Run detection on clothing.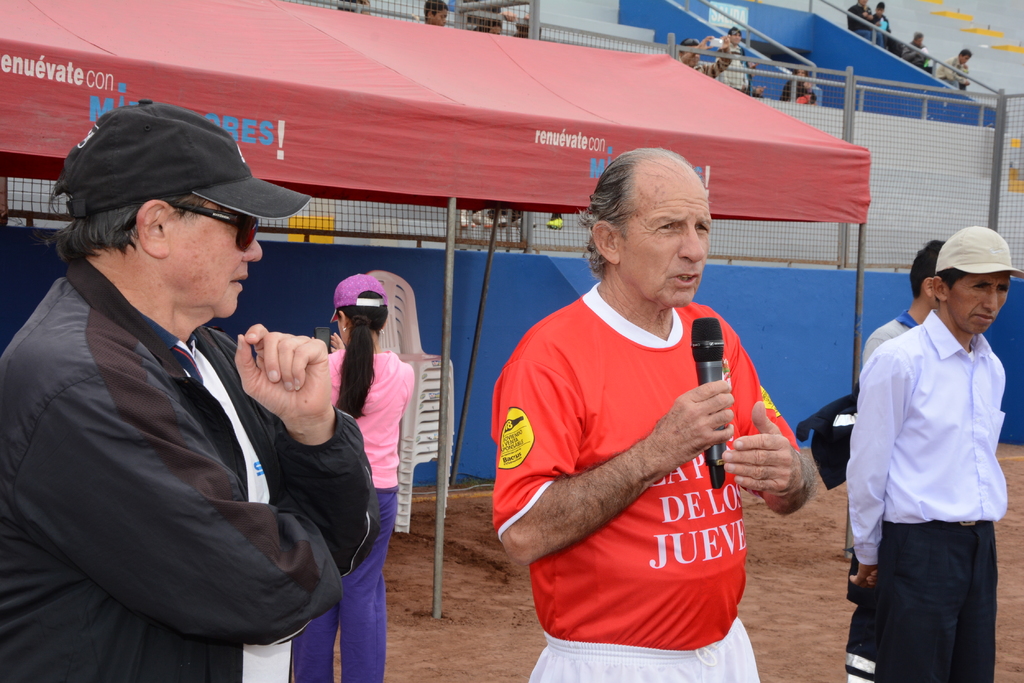
Result: Rect(497, 285, 793, 682).
